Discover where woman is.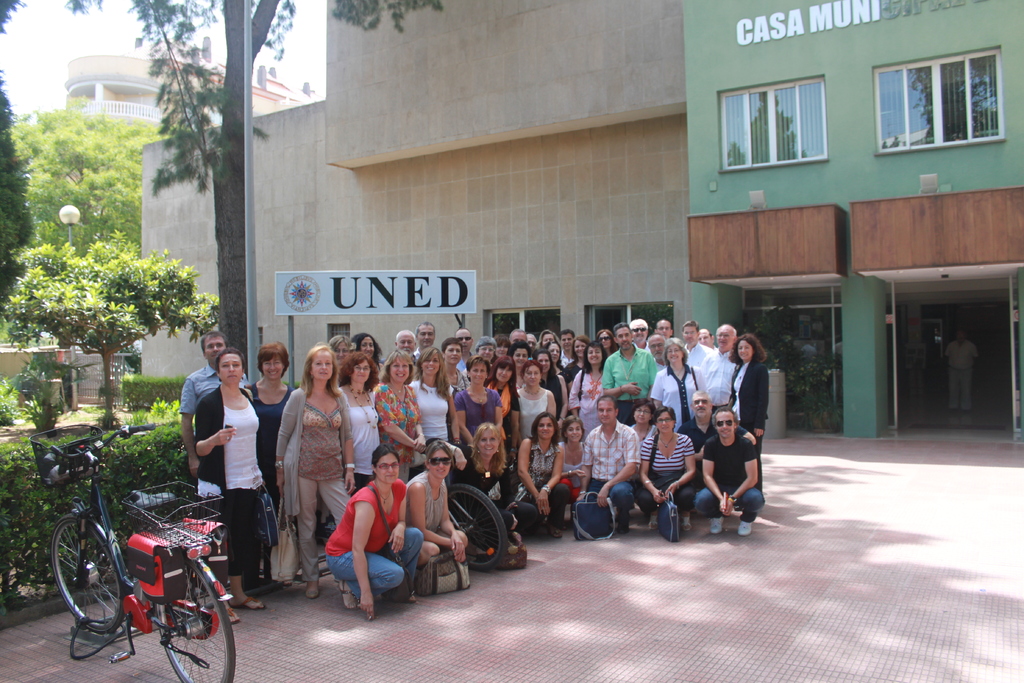
Discovered at left=372, top=349, right=428, bottom=486.
